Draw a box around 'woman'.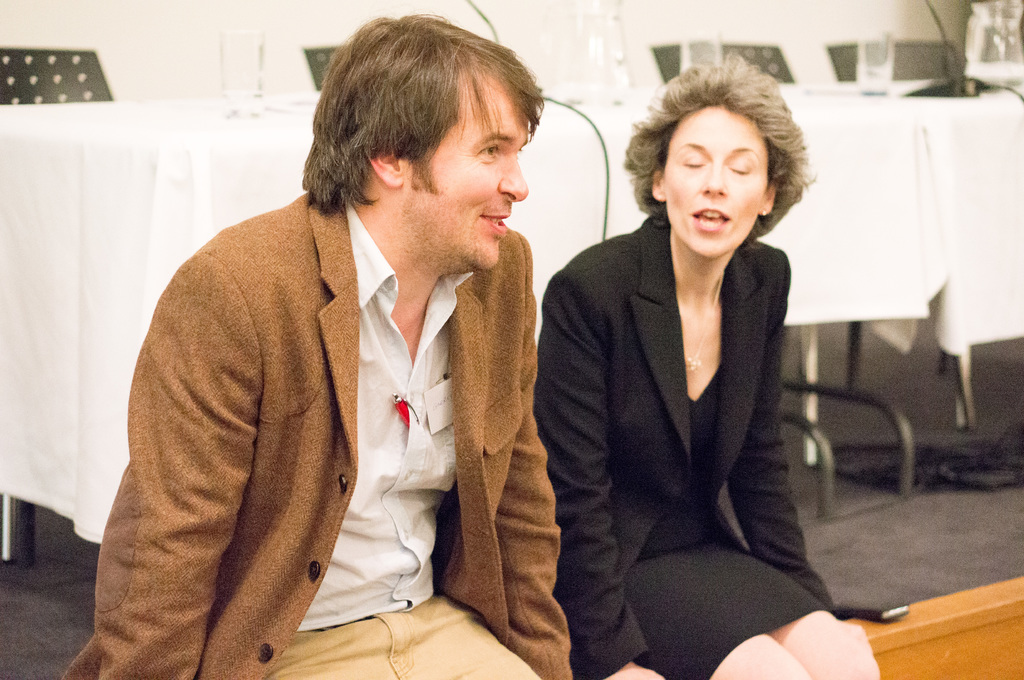
{"x1": 532, "y1": 63, "x2": 838, "y2": 679}.
